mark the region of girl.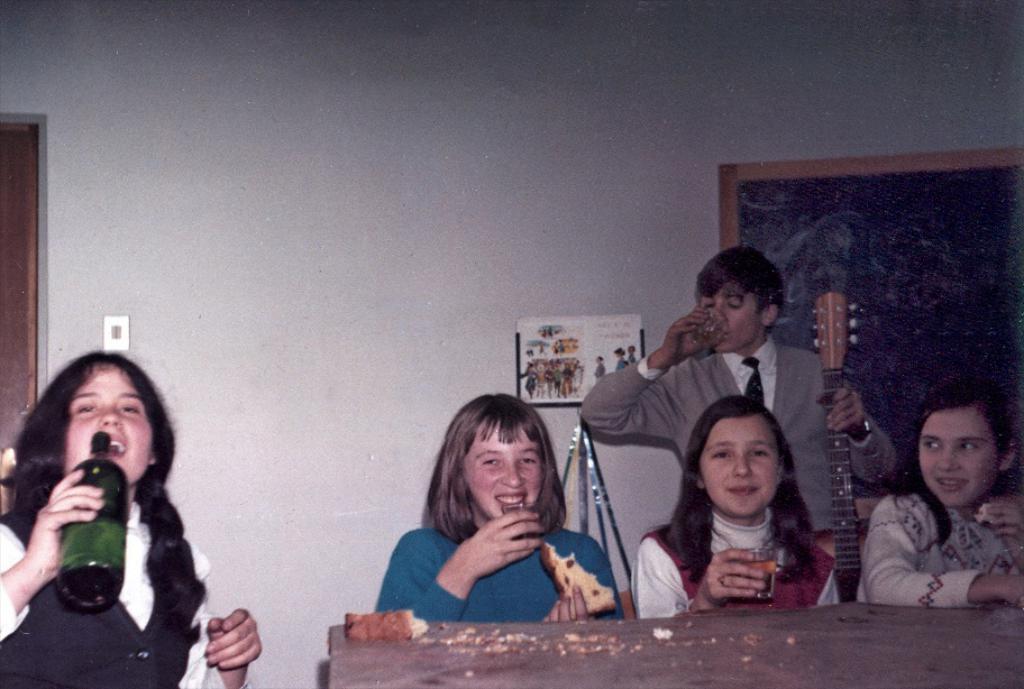
Region: bbox=[375, 395, 620, 622].
